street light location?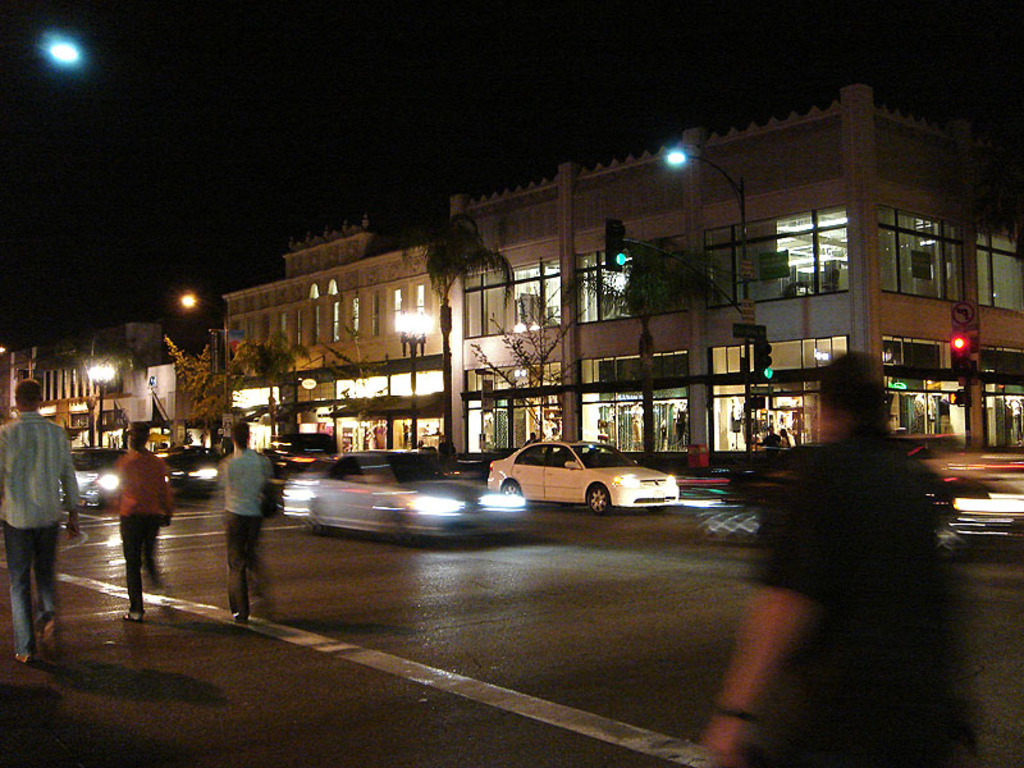
BBox(174, 292, 228, 411)
